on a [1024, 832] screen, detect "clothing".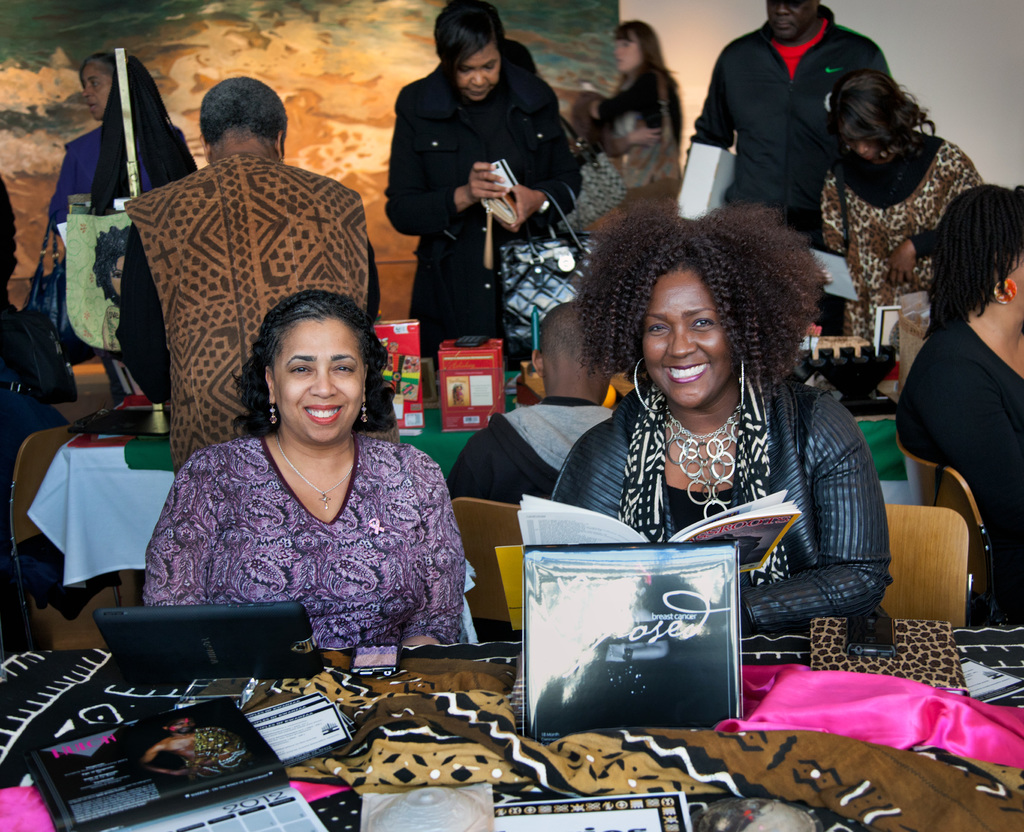
select_region(902, 316, 1023, 620).
